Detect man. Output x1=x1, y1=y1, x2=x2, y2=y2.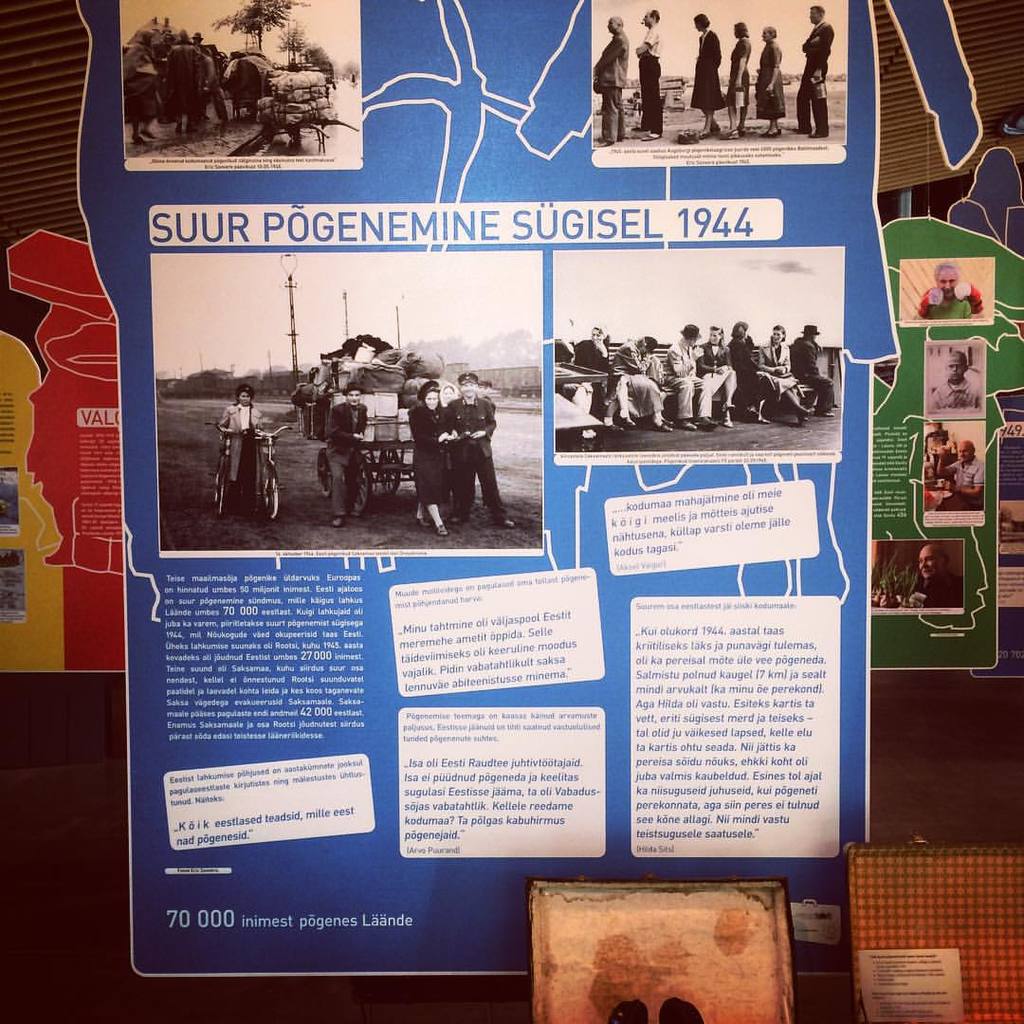
x1=446, y1=372, x2=517, y2=529.
